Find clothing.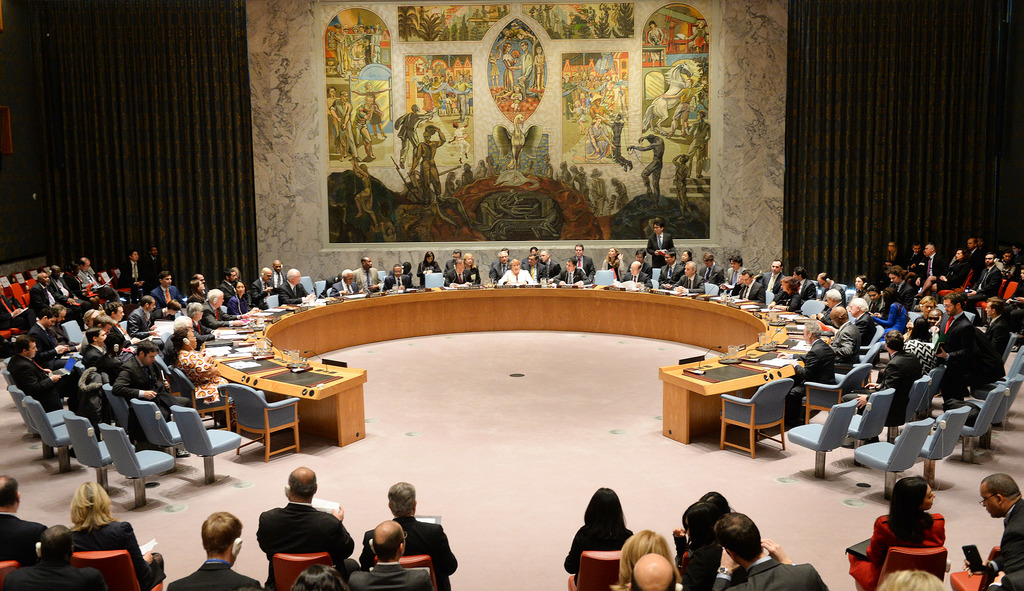
[111, 353, 163, 399].
